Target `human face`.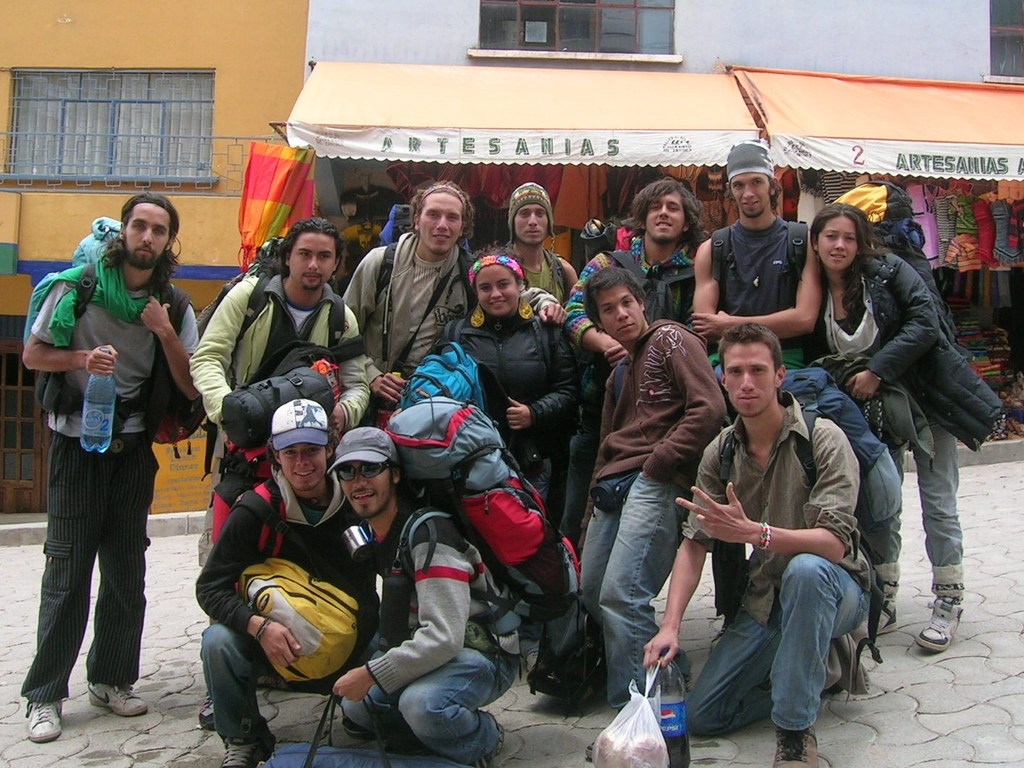
Target region: pyautogui.locateOnScreen(723, 342, 778, 418).
